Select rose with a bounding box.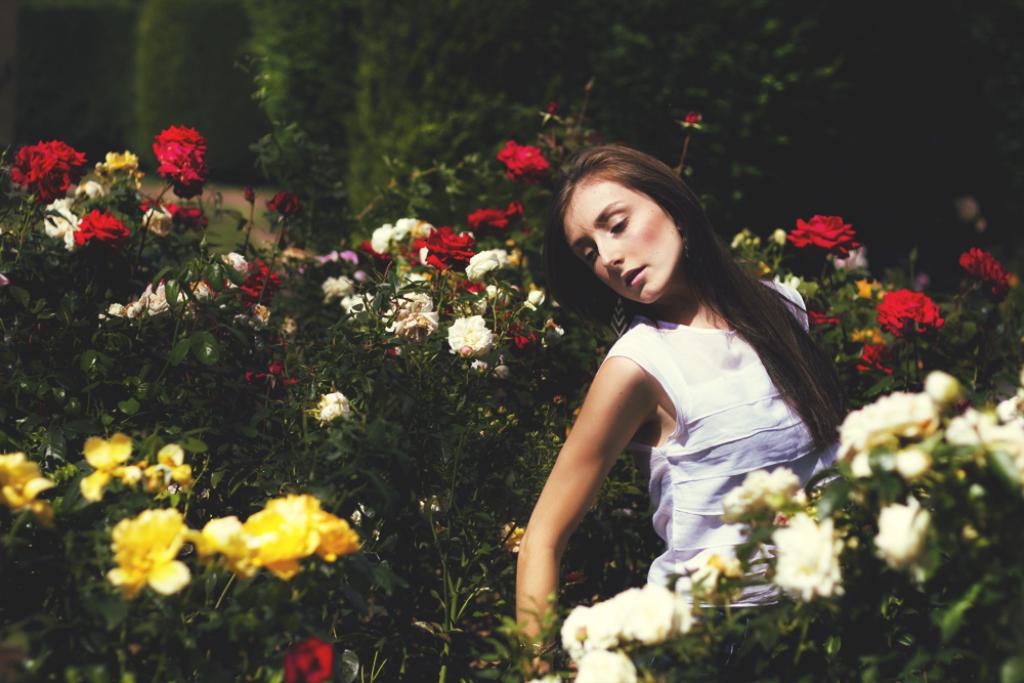
<region>783, 210, 864, 259</region>.
